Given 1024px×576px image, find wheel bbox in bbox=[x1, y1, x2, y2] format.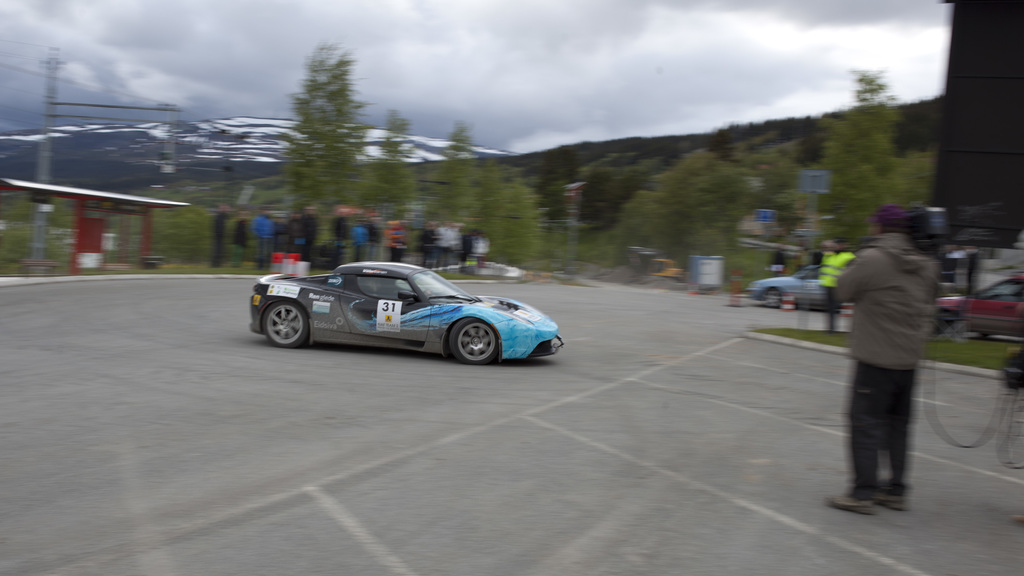
bbox=[259, 297, 313, 351].
